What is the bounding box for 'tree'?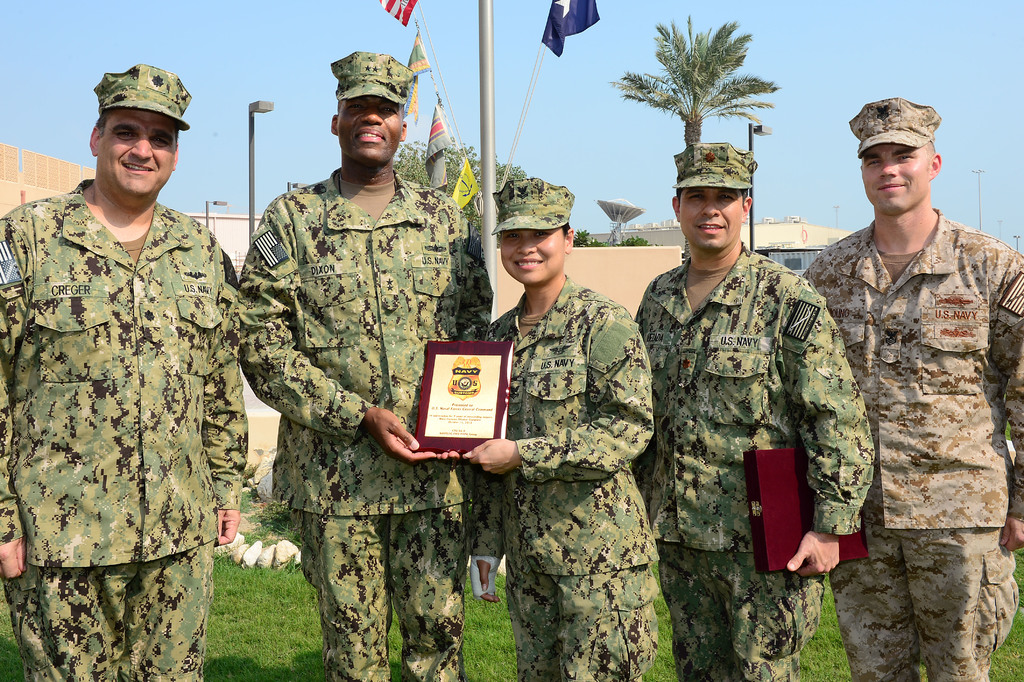
locate(394, 133, 530, 250).
